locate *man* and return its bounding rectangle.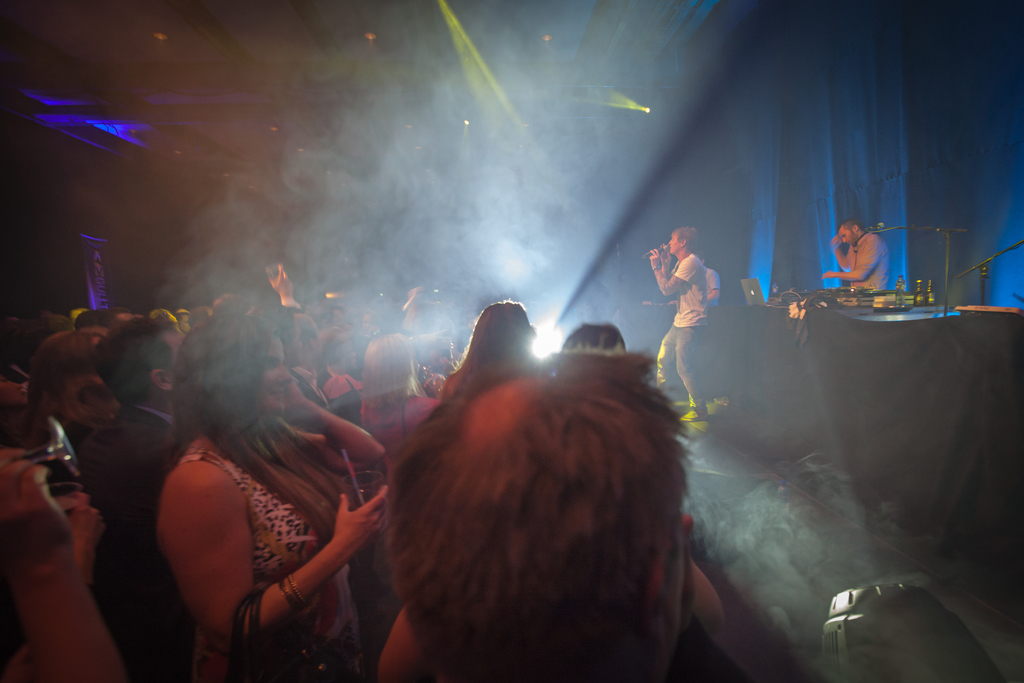
locate(72, 324, 202, 679).
